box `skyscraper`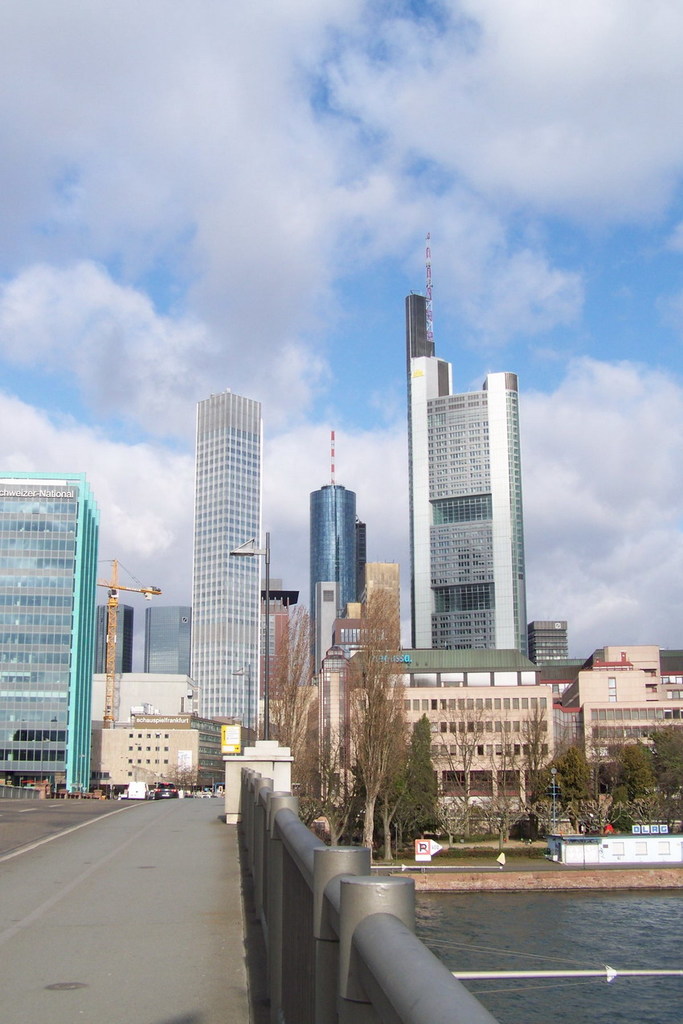
locate(405, 324, 554, 721)
